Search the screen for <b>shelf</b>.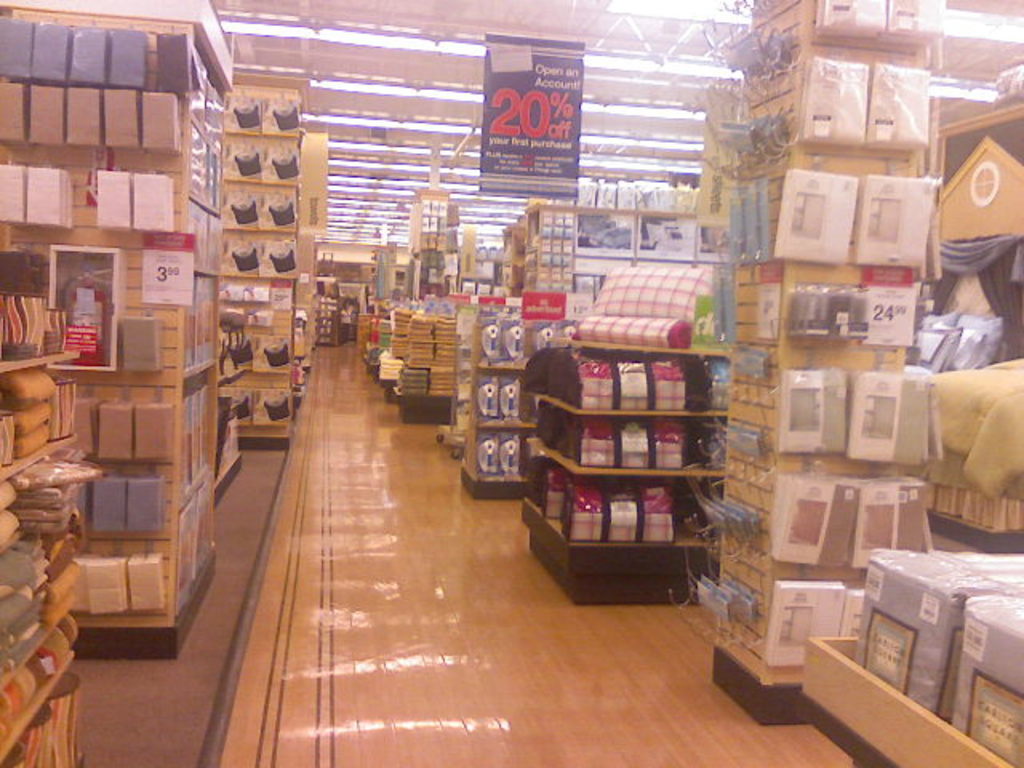
Found at (left=0, top=282, right=94, bottom=766).
